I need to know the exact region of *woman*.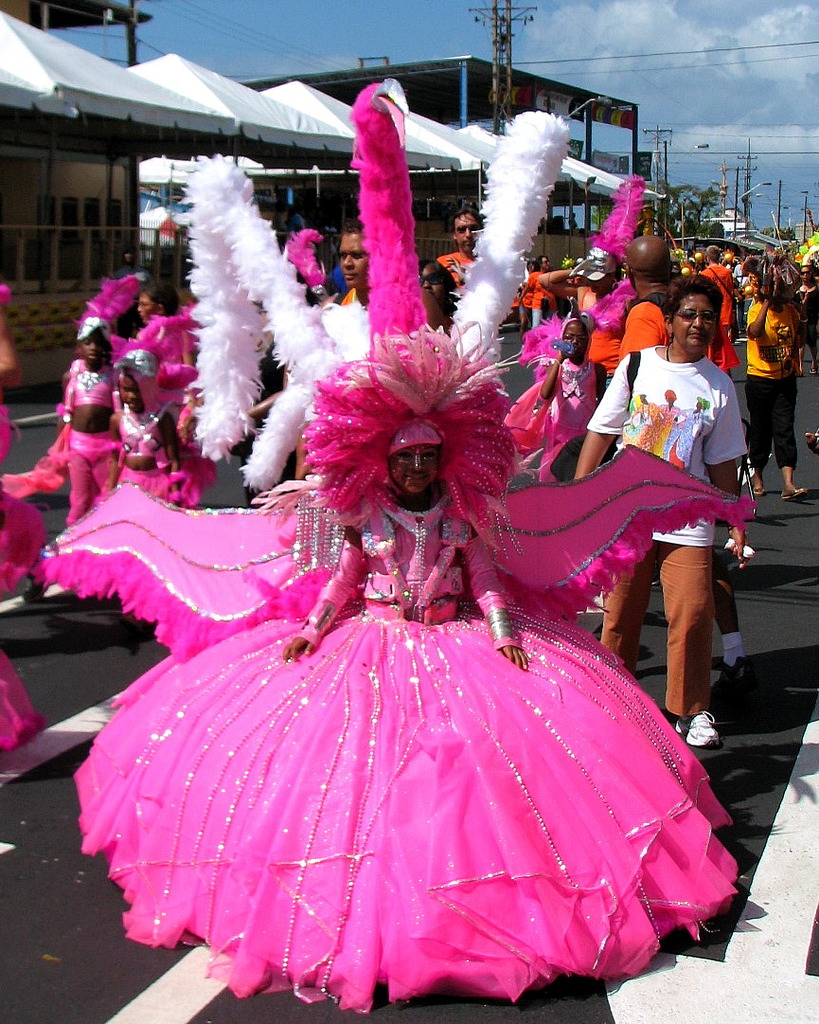
Region: BBox(784, 257, 818, 363).
